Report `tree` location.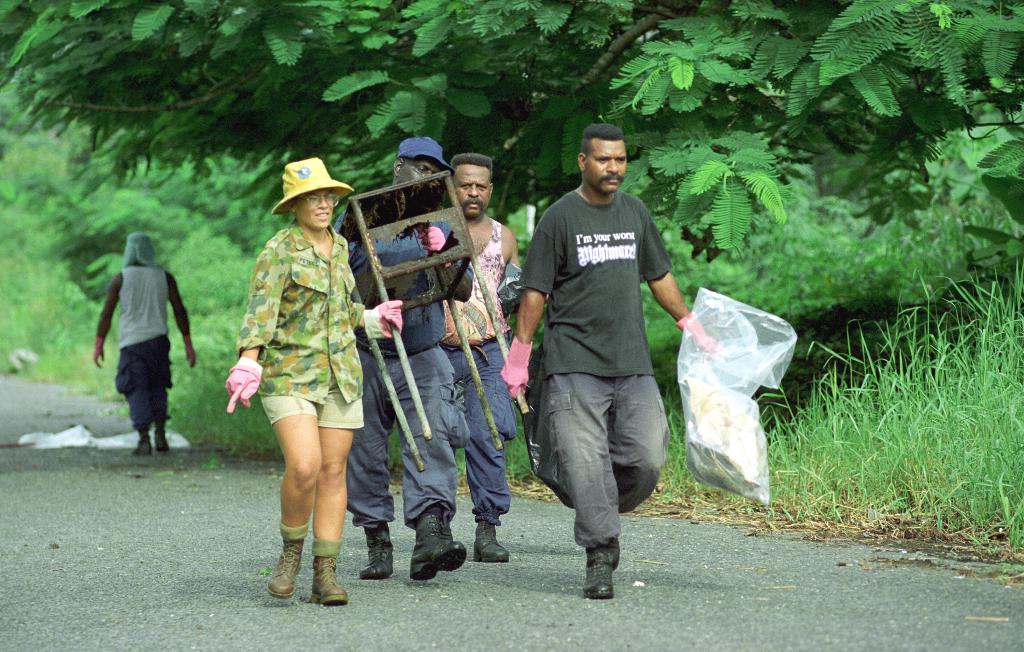
Report: <region>0, 0, 1023, 263</region>.
